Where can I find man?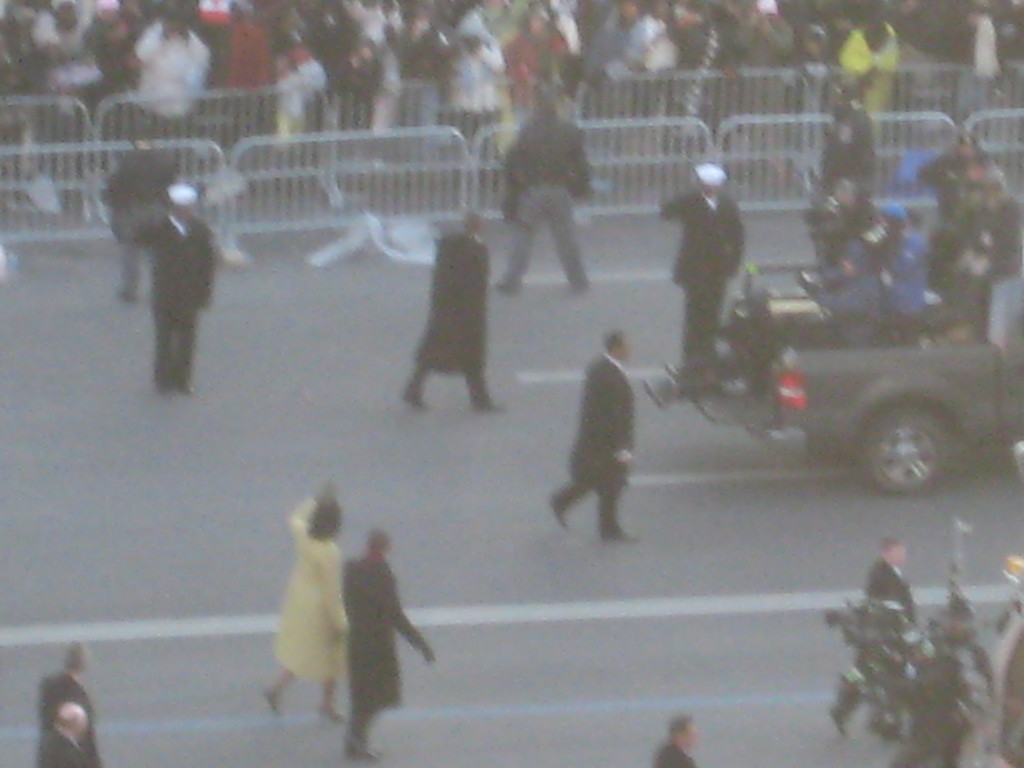
You can find it at <box>400,211,505,413</box>.
